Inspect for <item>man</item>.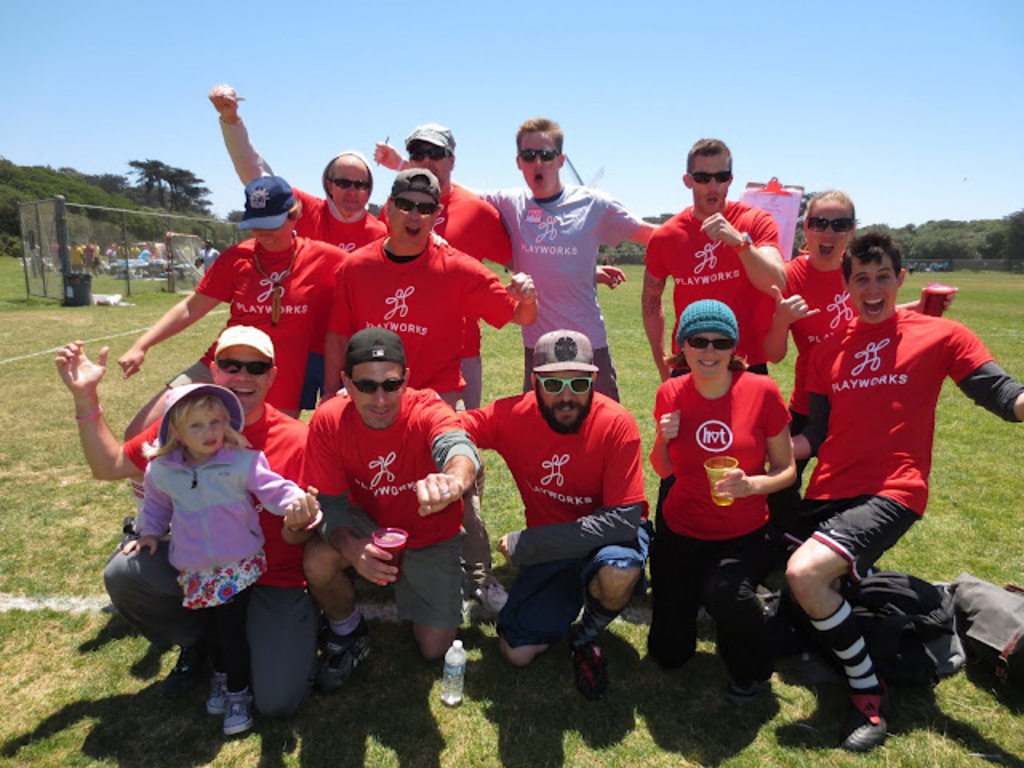
Inspection: select_region(482, 138, 632, 358).
